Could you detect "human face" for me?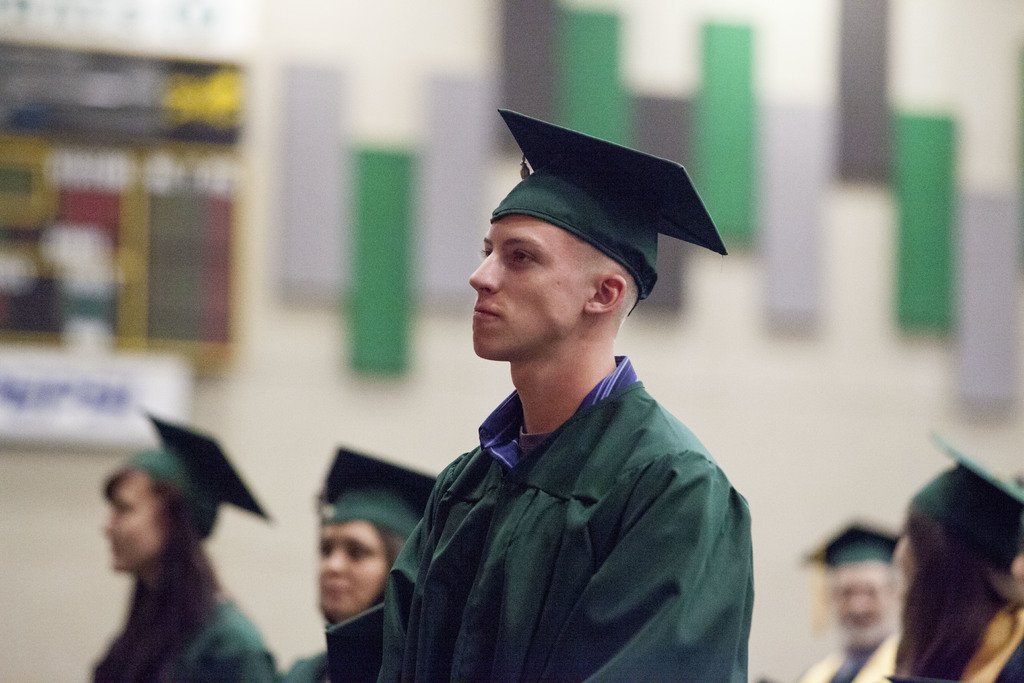
Detection result: 322, 516, 390, 614.
